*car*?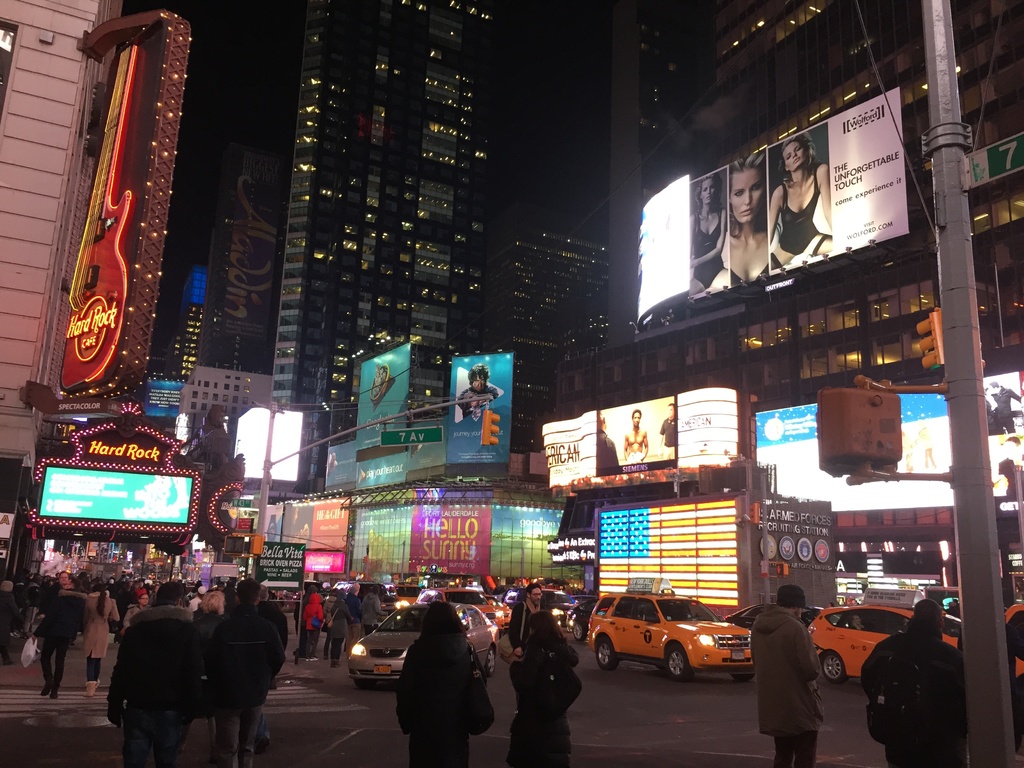
BBox(723, 605, 822, 624)
